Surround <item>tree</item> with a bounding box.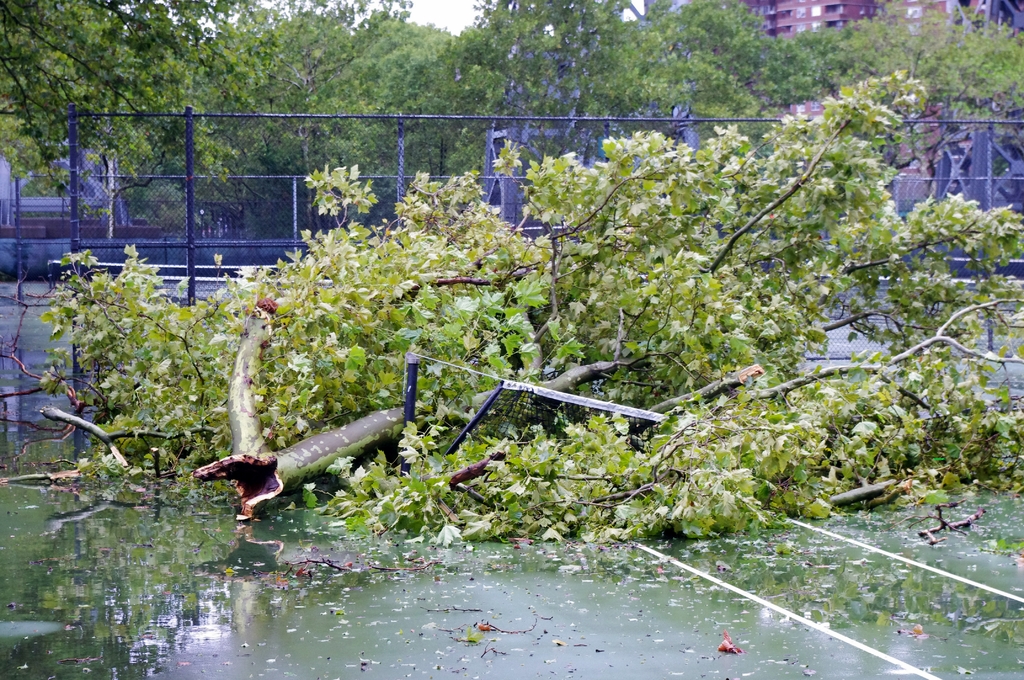
left=62, top=34, right=200, bottom=243.
